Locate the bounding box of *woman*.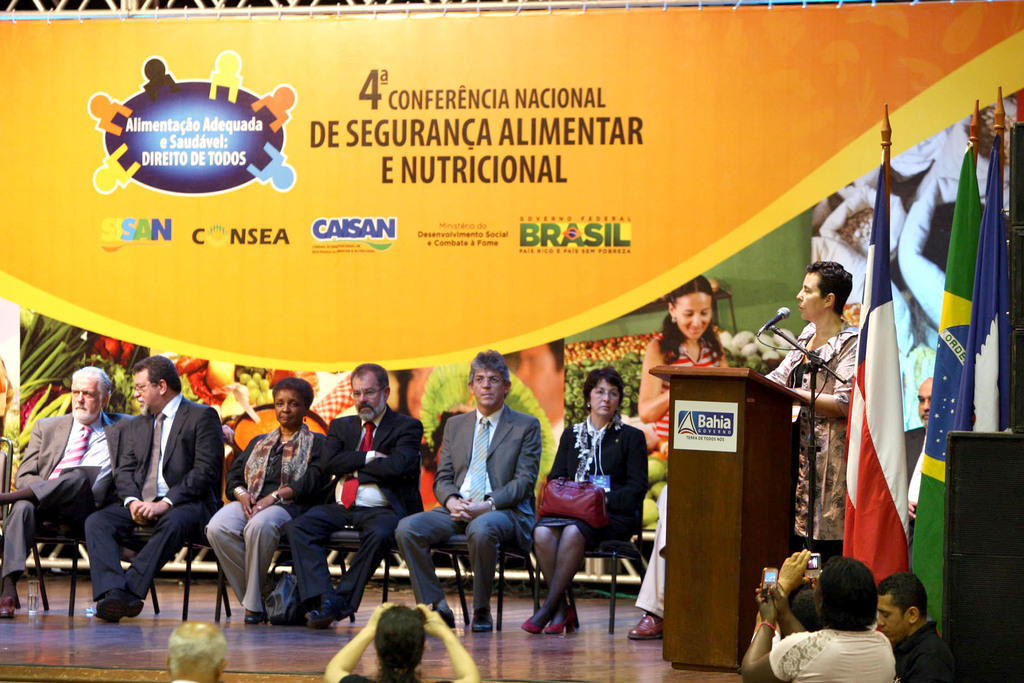
Bounding box: region(532, 374, 646, 638).
